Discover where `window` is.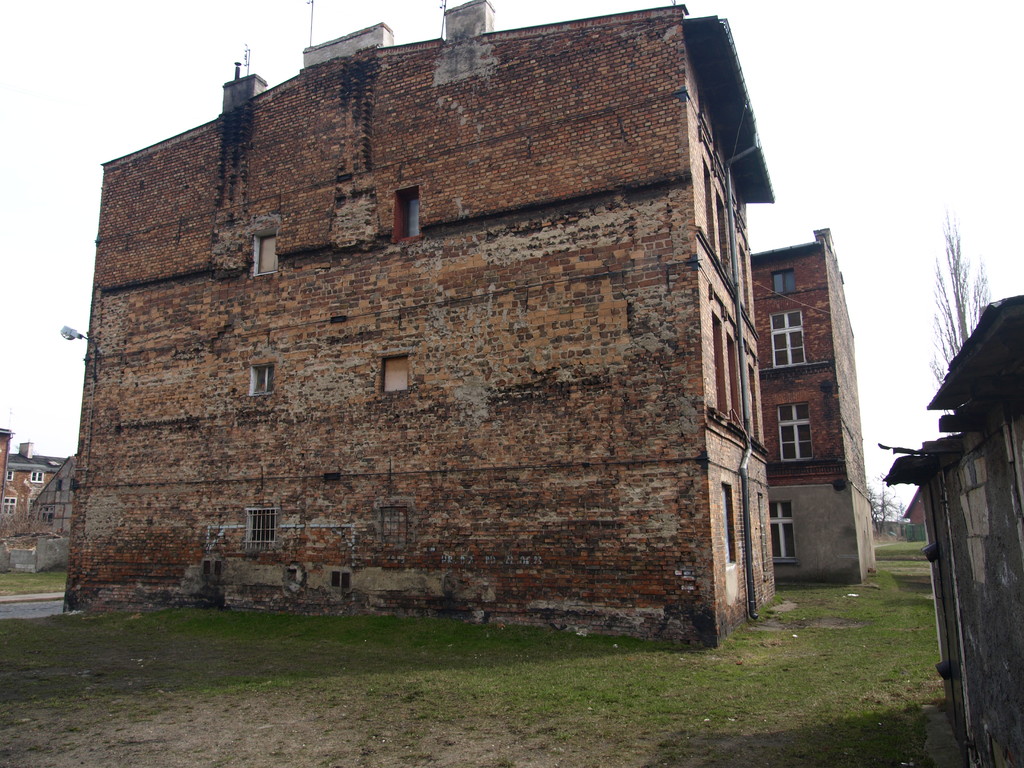
Discovered at (left=718, top=191, right=732, bottom=274).
